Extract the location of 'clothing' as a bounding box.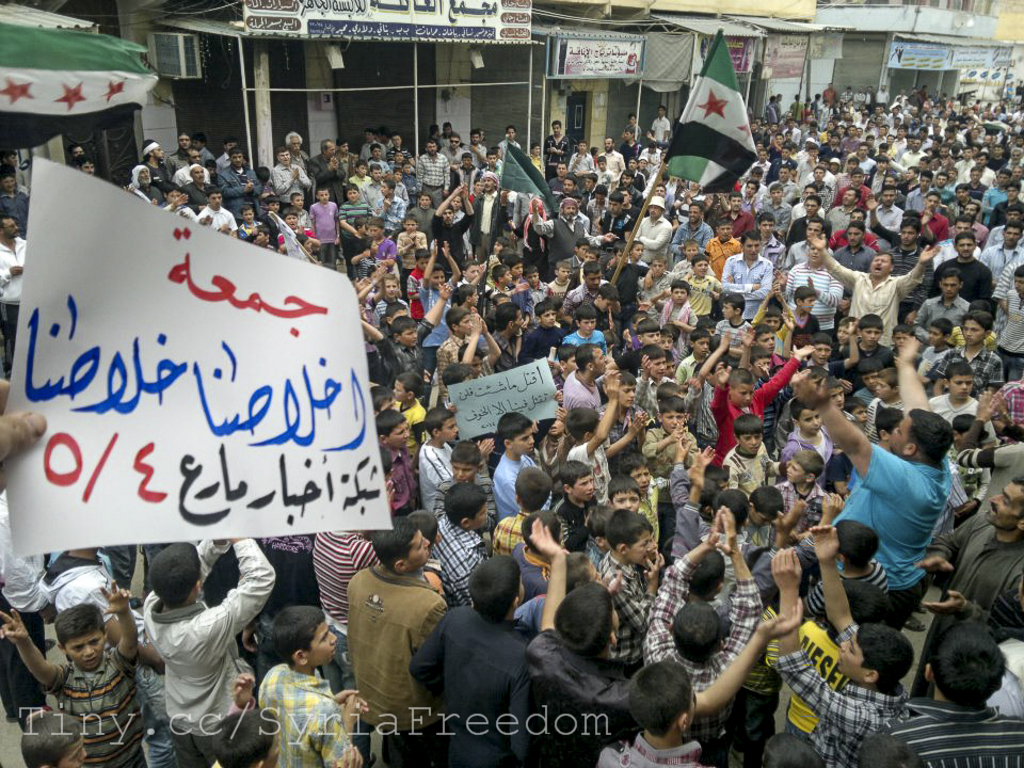
box=[836, 190, 873, 206].
